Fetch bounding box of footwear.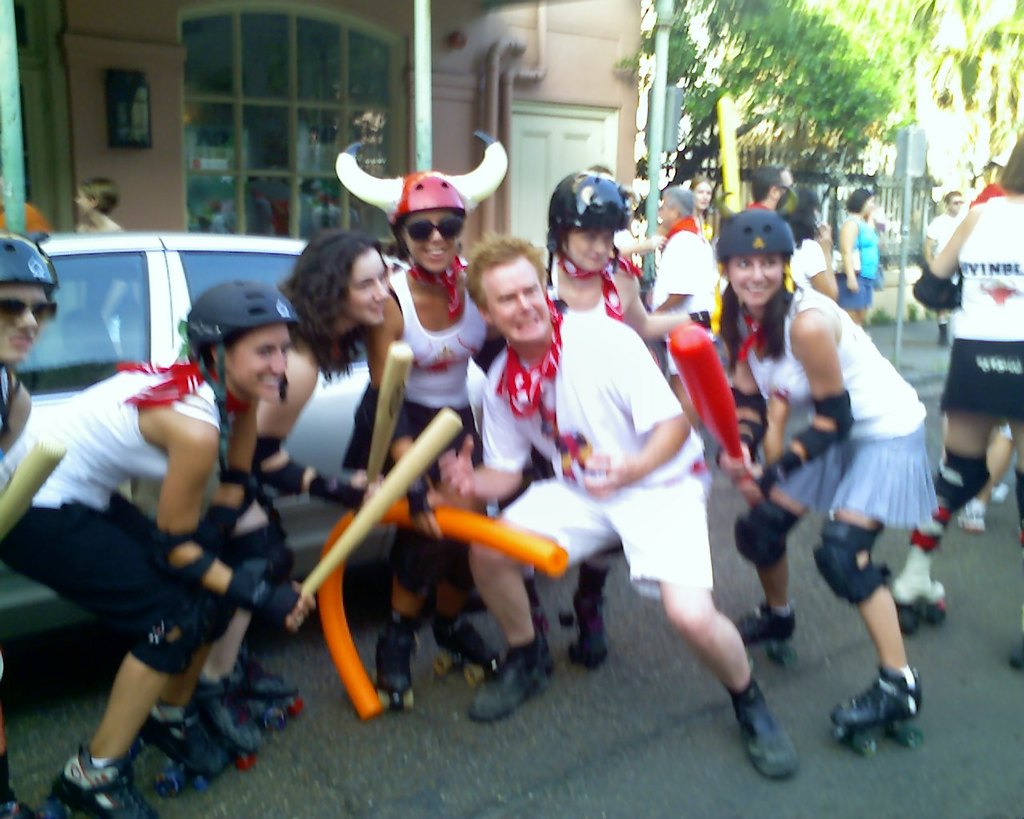
Bbox: x1=732, y1=605, x2=796, y2=648.
